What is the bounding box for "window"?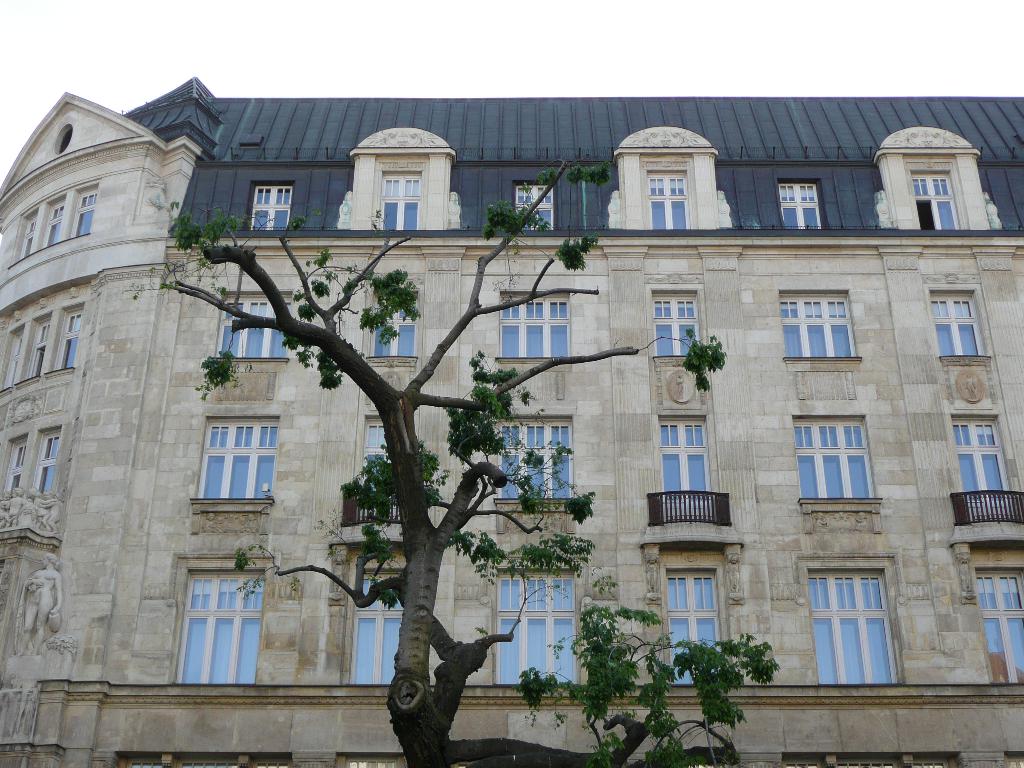
(42,195,68,249).
